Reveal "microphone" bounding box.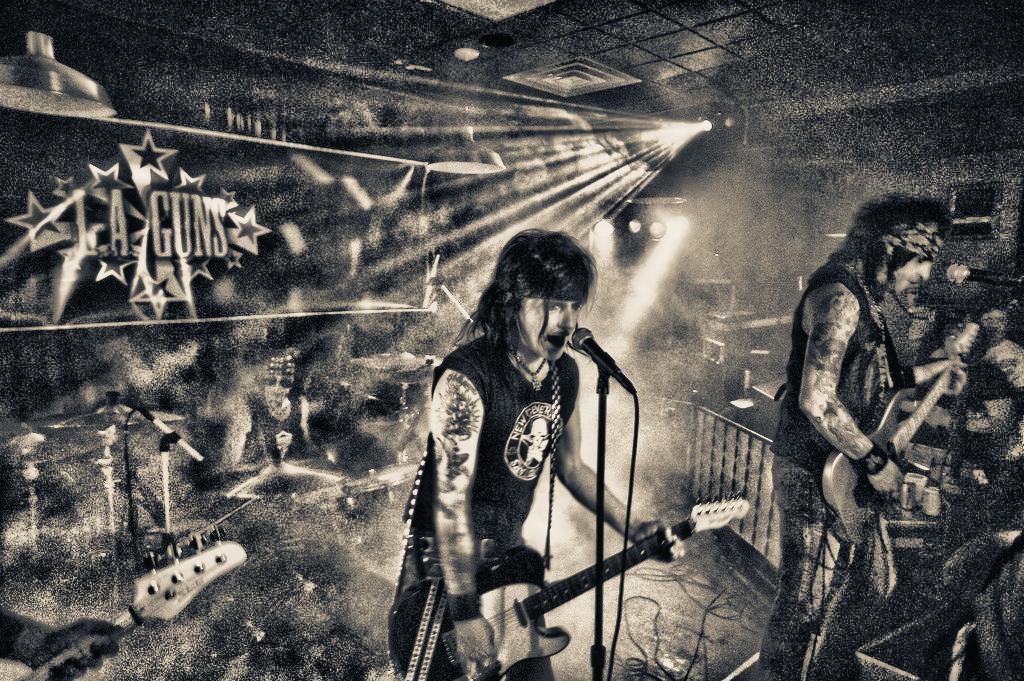
Revealed: (left=571, top=325, right=636, bottom=394).
